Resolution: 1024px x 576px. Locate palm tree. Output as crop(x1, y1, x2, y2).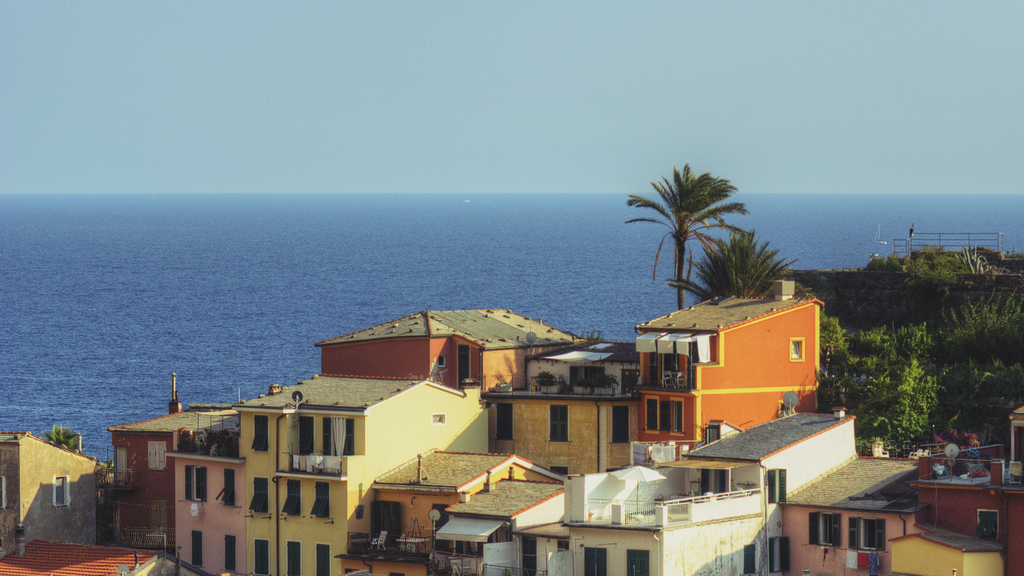
crop(624, 168, 758, 301).
